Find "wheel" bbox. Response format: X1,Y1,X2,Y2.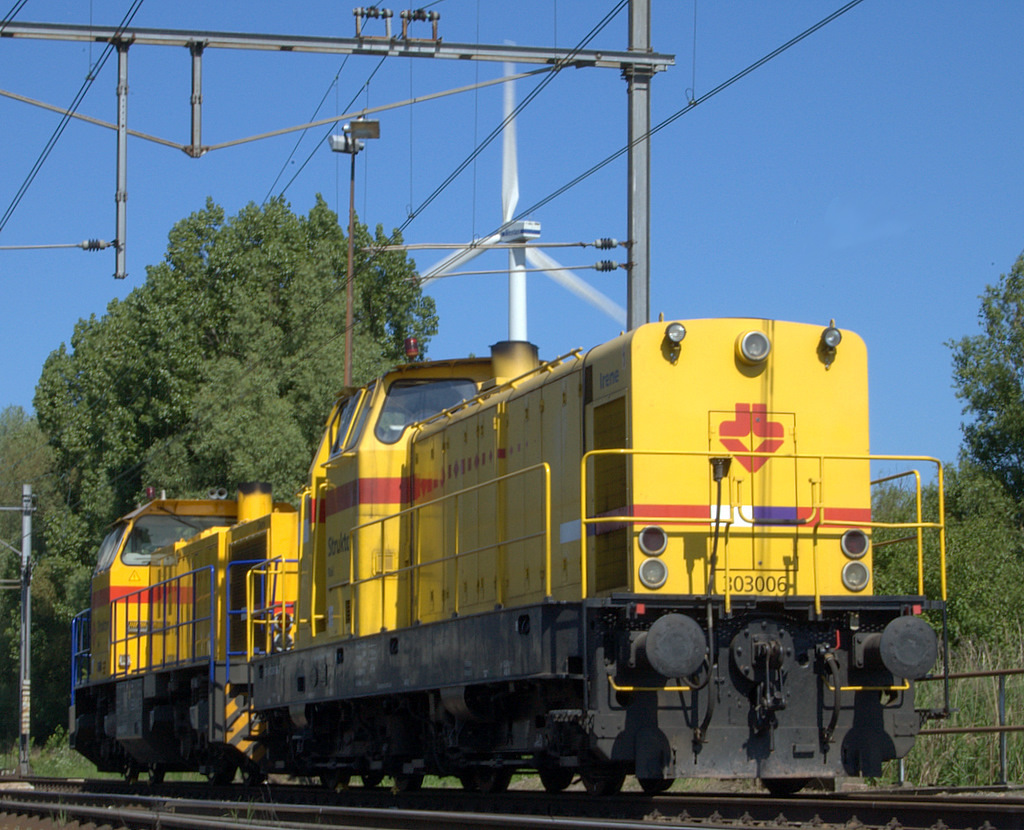
247,749,266,789.
